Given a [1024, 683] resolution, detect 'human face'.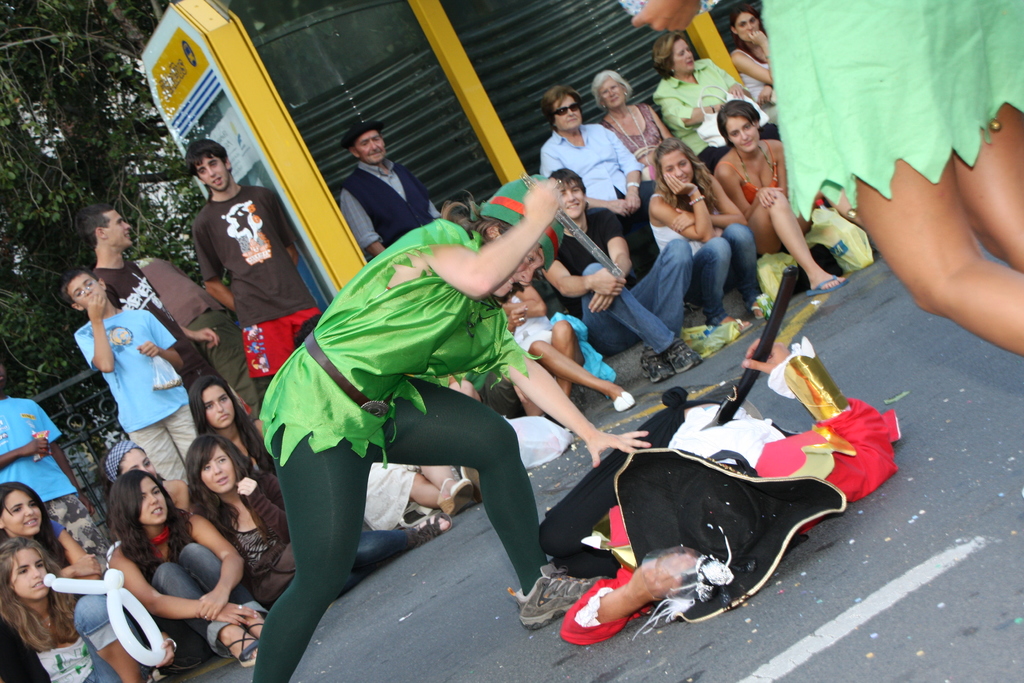
72:279:106:302.
